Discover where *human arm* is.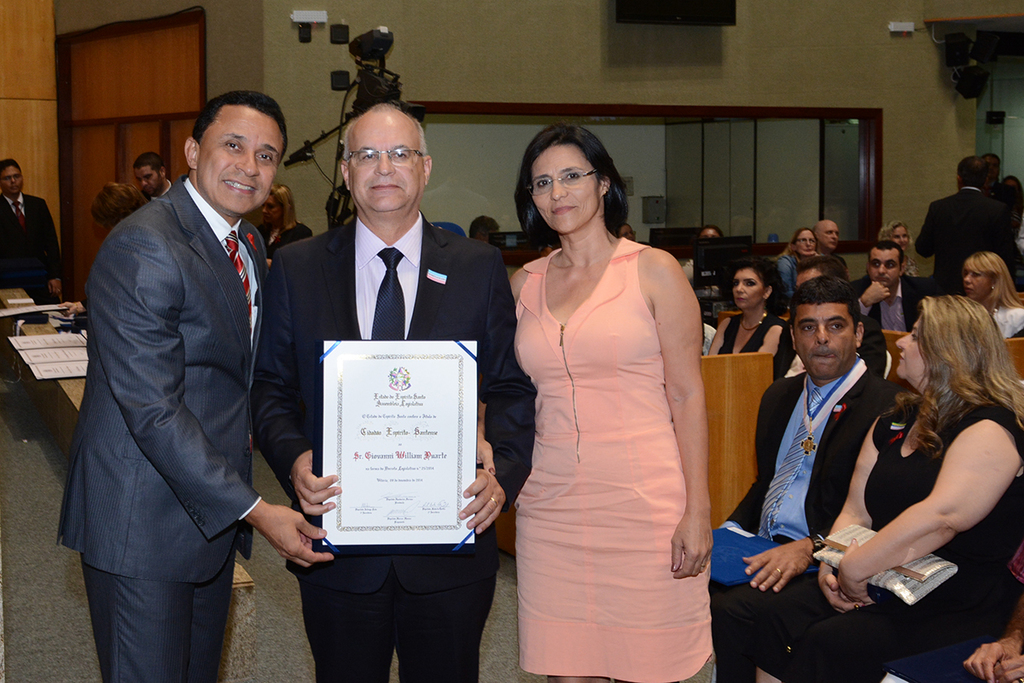
Discovered at pyautogui.locateOnScreen(38, 189, 65, 296).
